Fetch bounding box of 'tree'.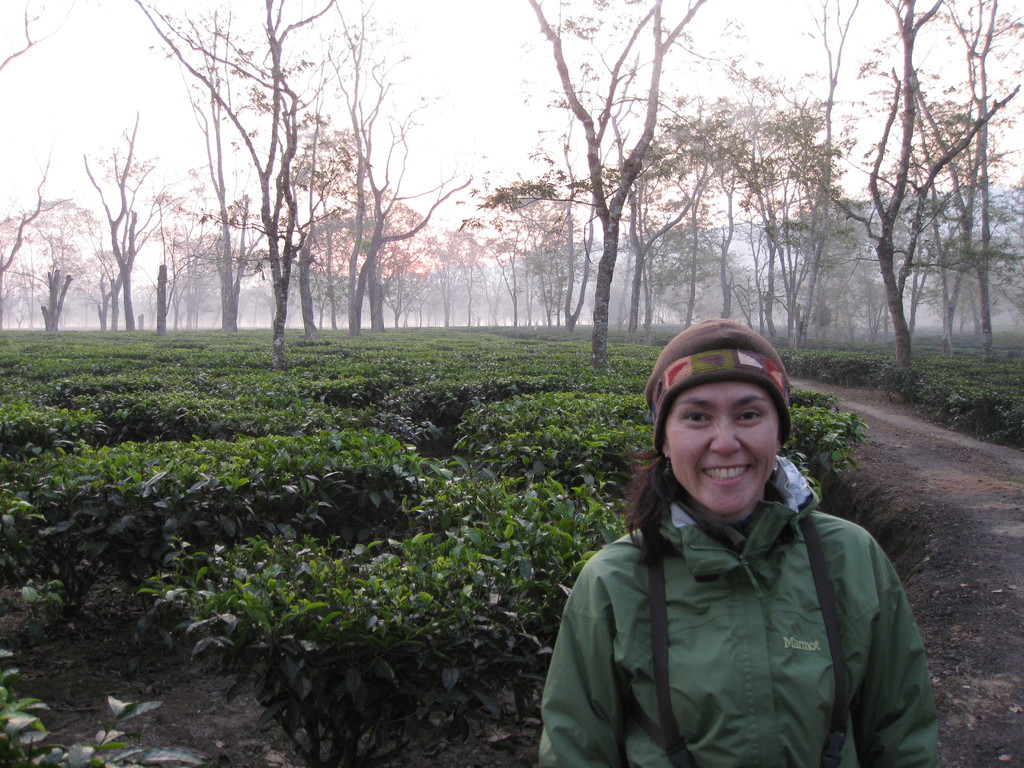
Bbox: crop(432, 237, 456, 336).
